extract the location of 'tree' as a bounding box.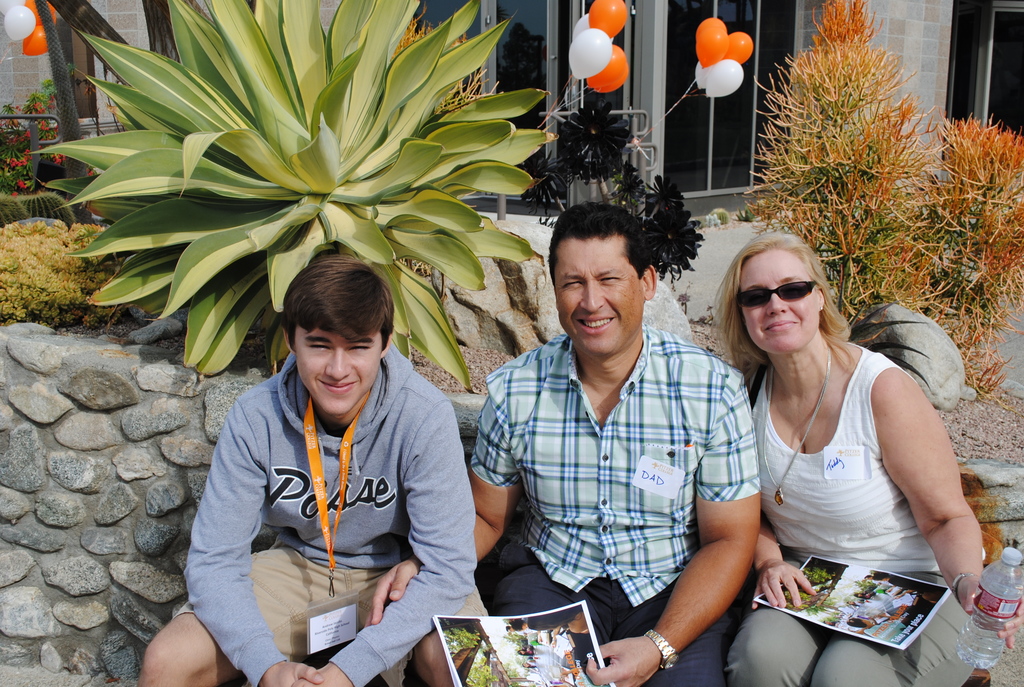
BBox(0, 0, 563, 385).
